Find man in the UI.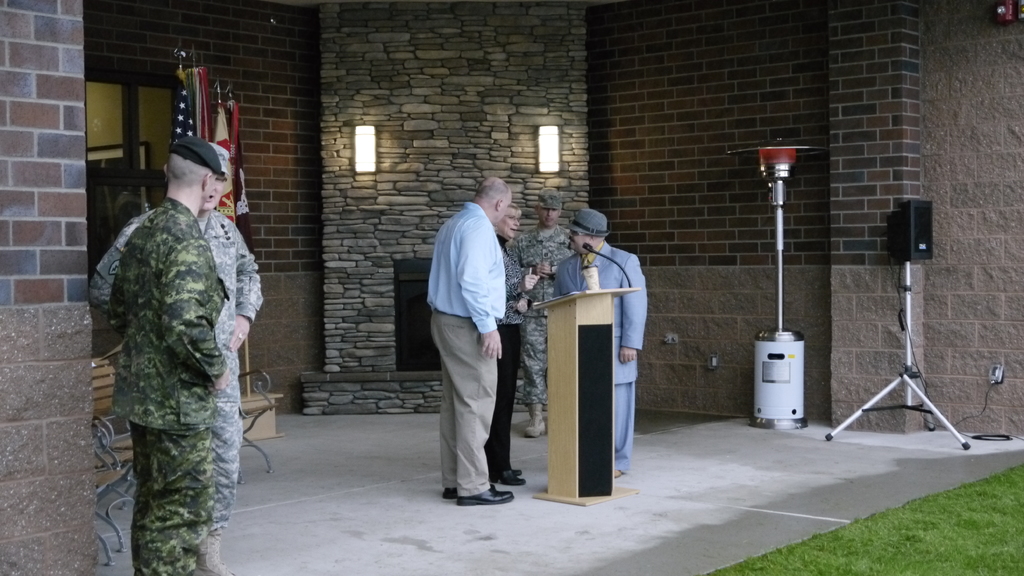
UI element at (87,136,267,575).
